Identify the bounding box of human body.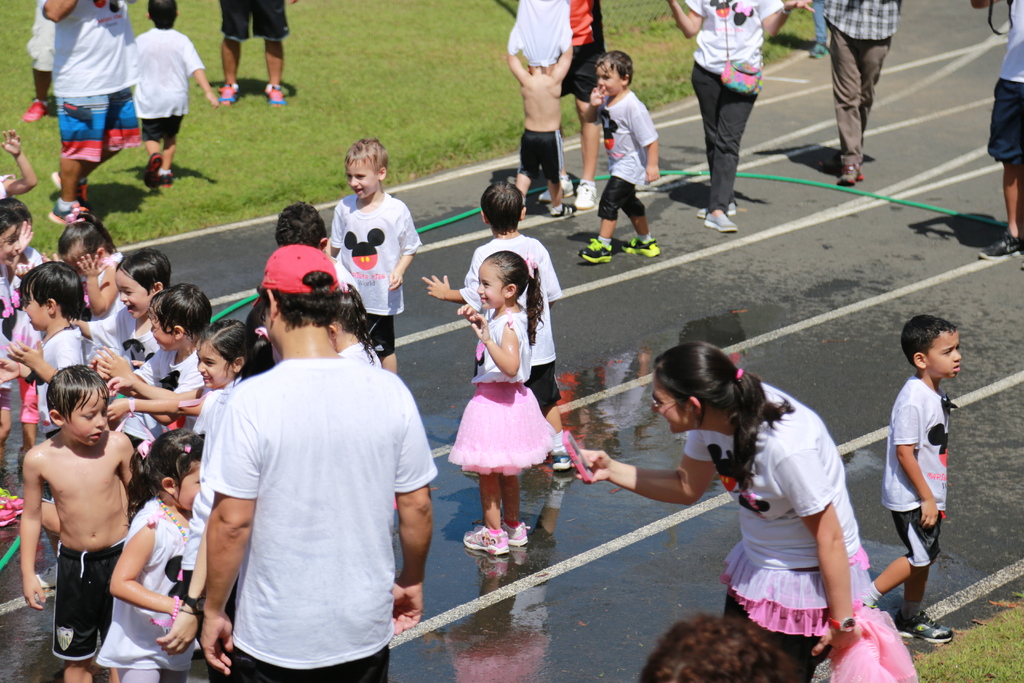
141:277:214:443.
